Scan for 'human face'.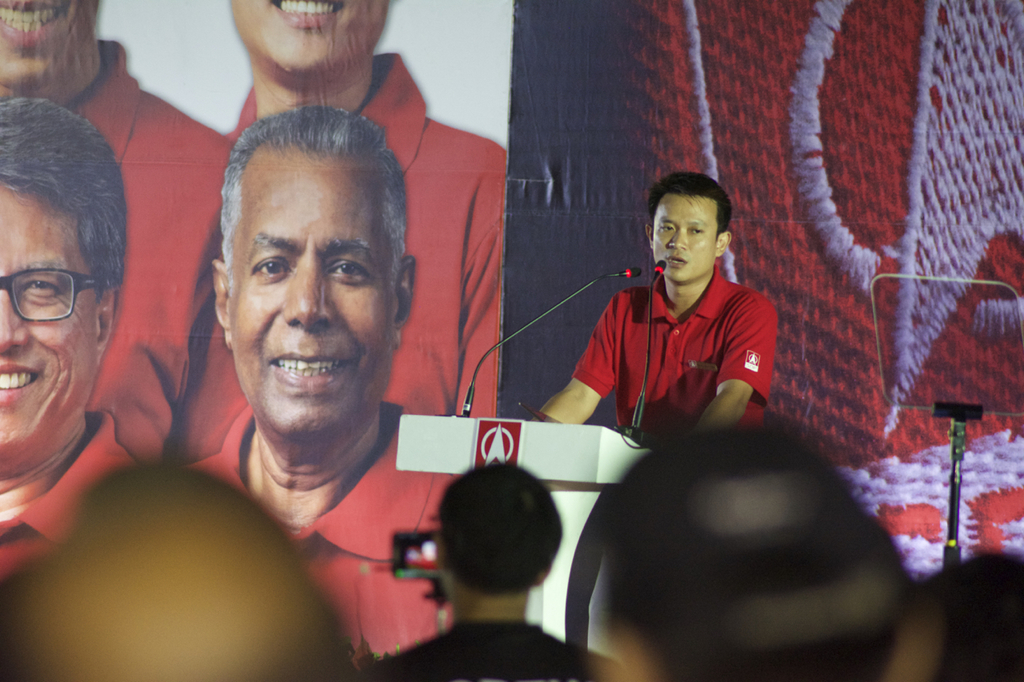
Scan result: [x1=229, y1=151, x2=403, y2=446].
